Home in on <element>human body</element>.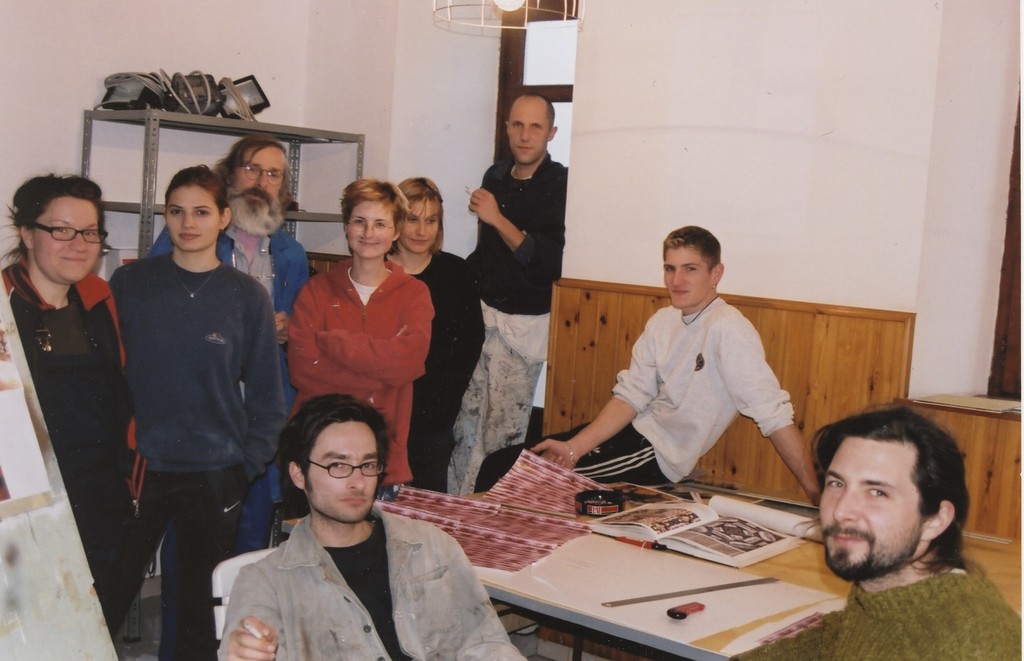
Homed in at region(407, 247, 482, 493).
